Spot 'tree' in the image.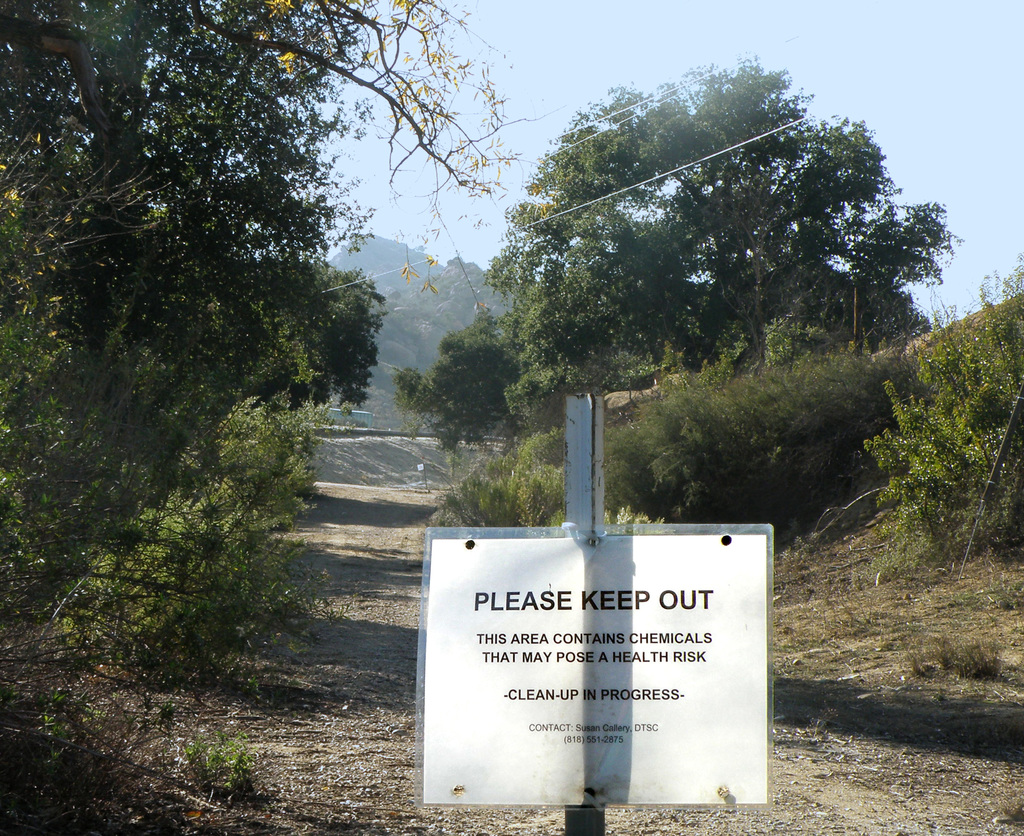
'tree' found at <region>848, 243, 1023, 572</region>.
